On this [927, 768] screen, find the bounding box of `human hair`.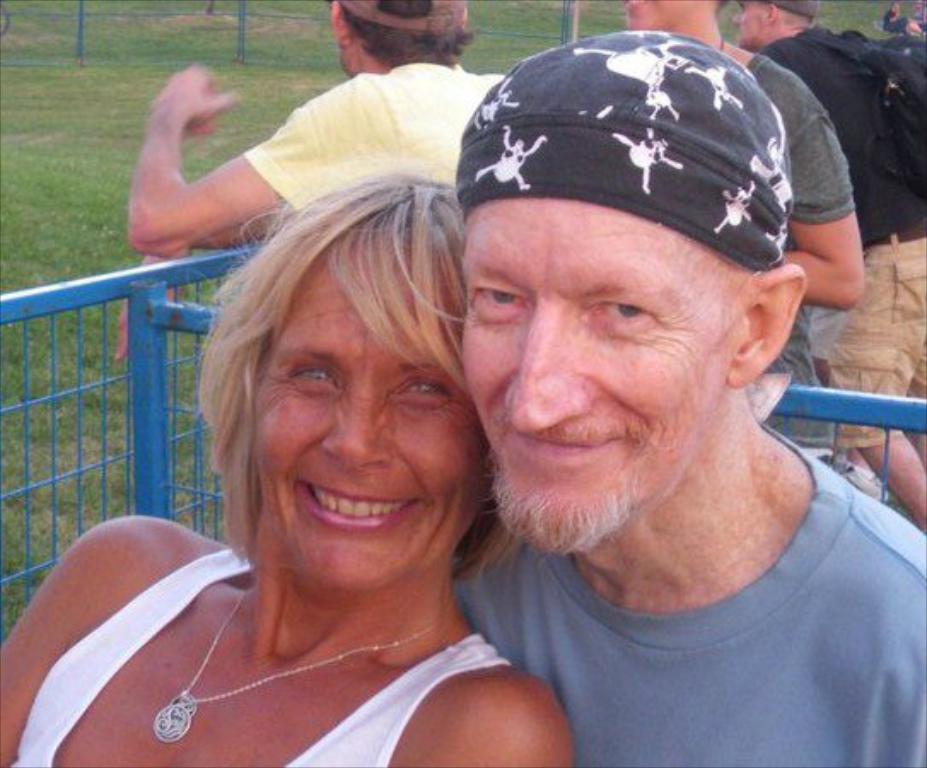
Bounding box: 329, 0, 476, 73.
